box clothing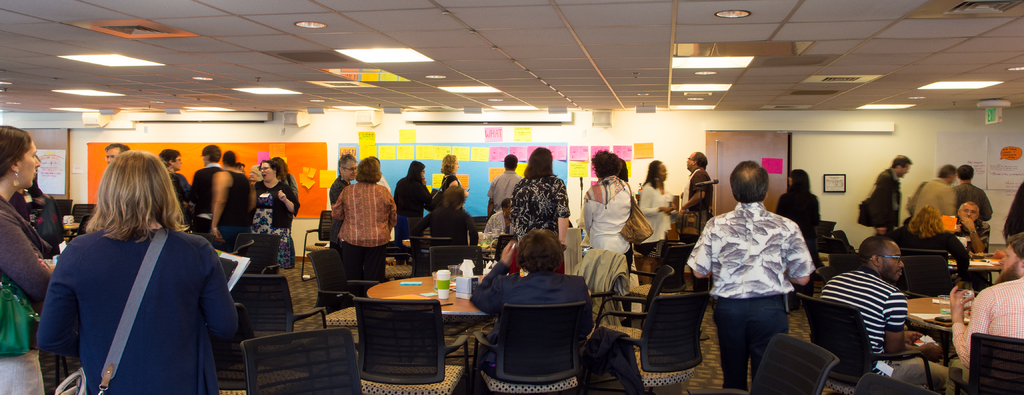
[x1=476, y1=205, x2=517, y2=239]
